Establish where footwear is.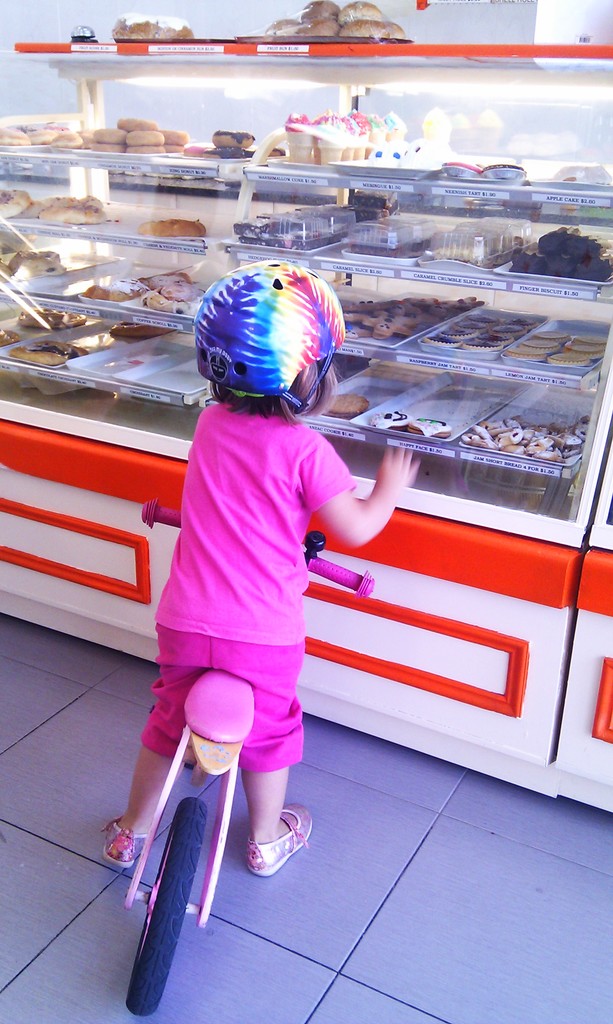
Established at {"x1": 242, "y1": 815, "x2": 308, "y2": 895}.
